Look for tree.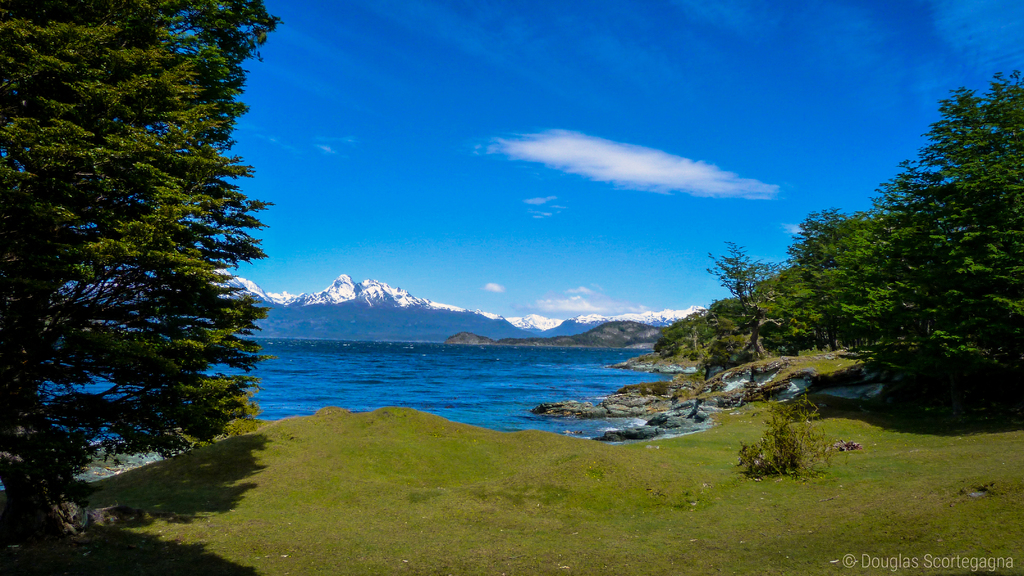
Found: box=[705, 241, 788, 359].
